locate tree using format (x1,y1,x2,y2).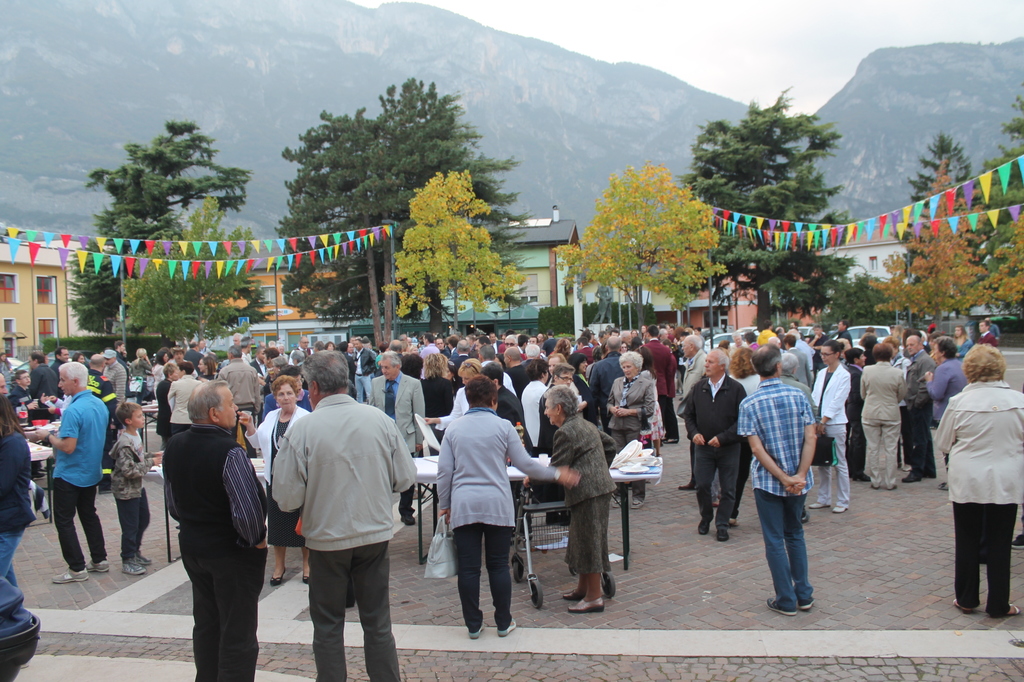
(675,81,846,327).
